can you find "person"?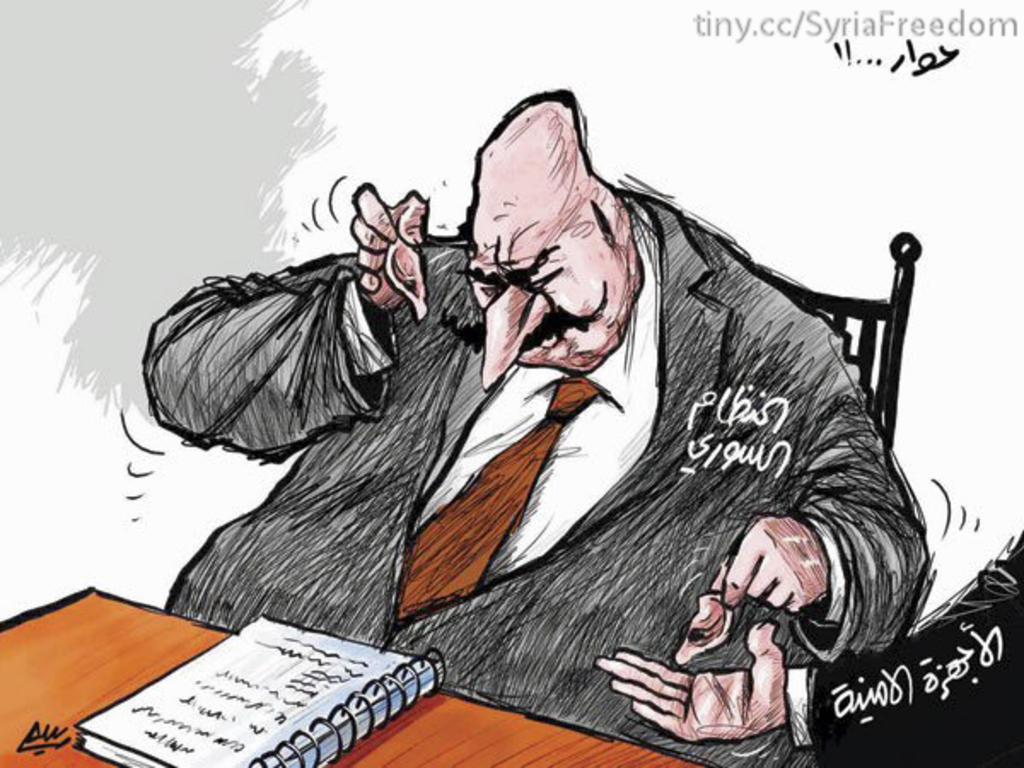
Yes, bounding box: x1=131, y1=79, x2=939, y2=766.
